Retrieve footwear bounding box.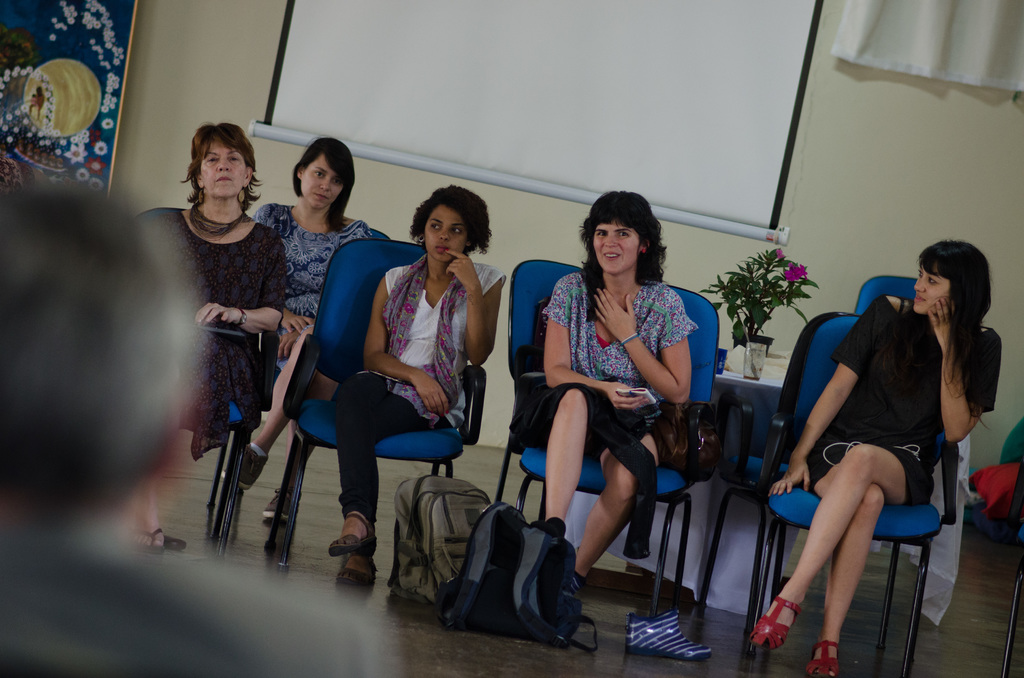
Bounding box: (138, 522, 163, 546).
